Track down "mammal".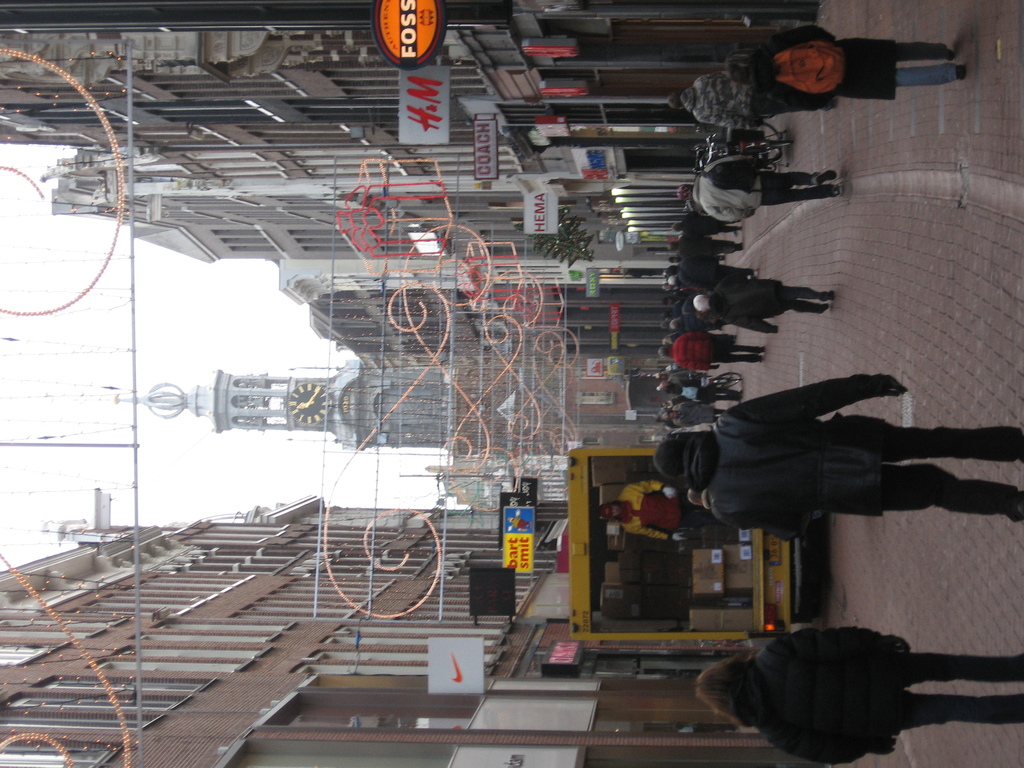
Tracked to 692, 623, 963, 751.
